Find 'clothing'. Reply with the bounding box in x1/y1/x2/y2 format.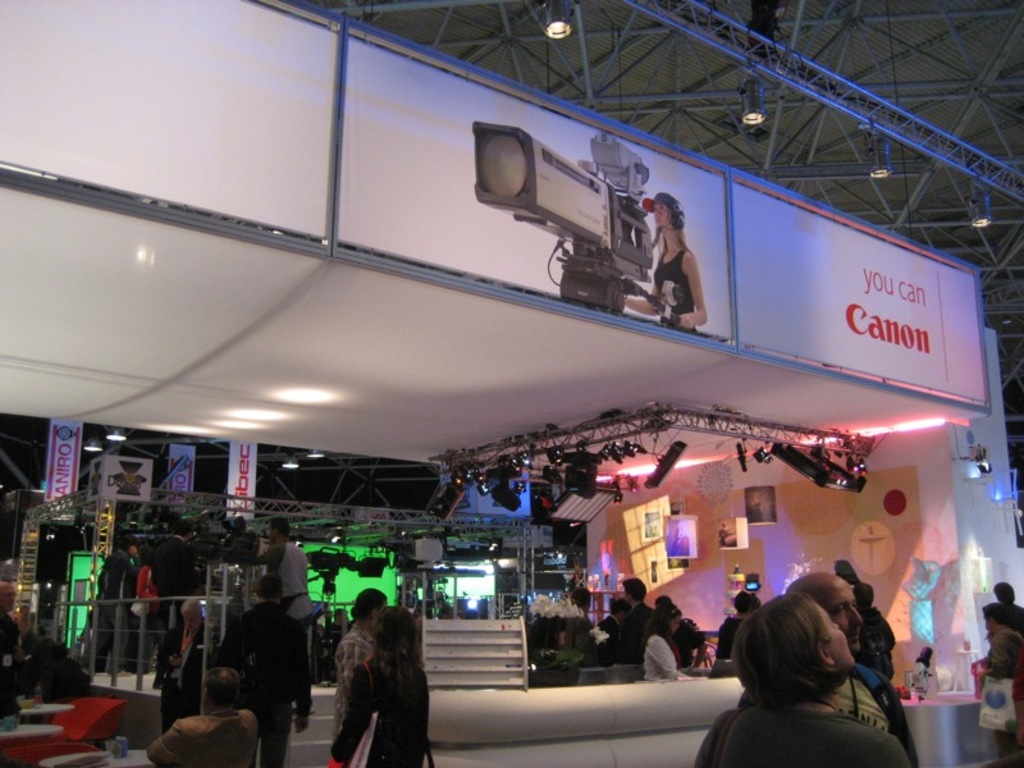
648/641/682/678.
